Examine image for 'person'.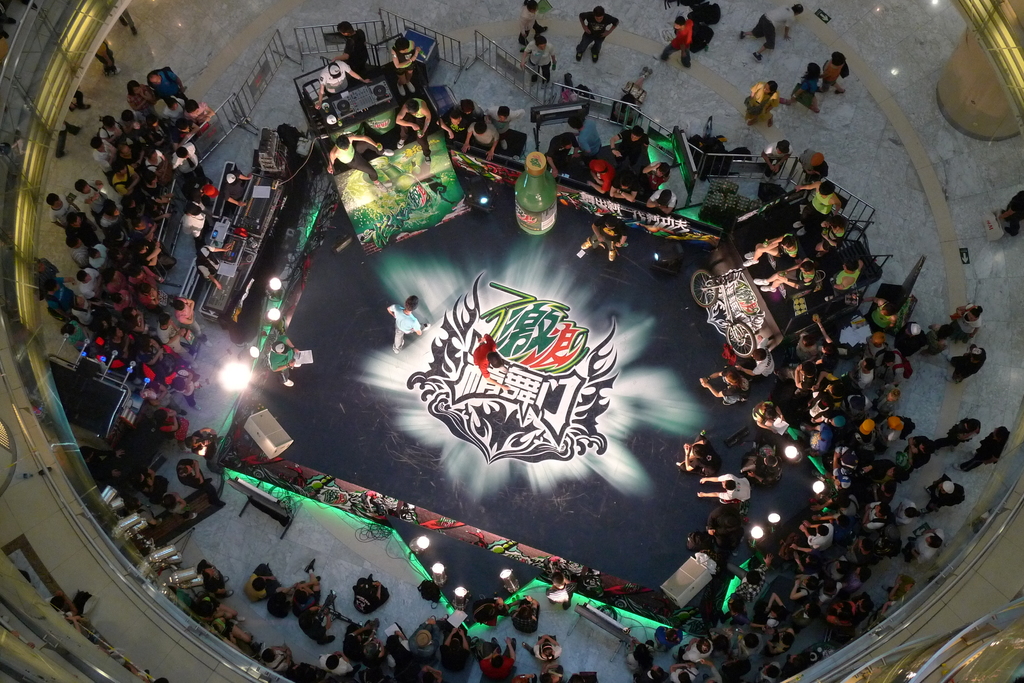
Examination result: <region>796, 147, 831, 181</region>.
